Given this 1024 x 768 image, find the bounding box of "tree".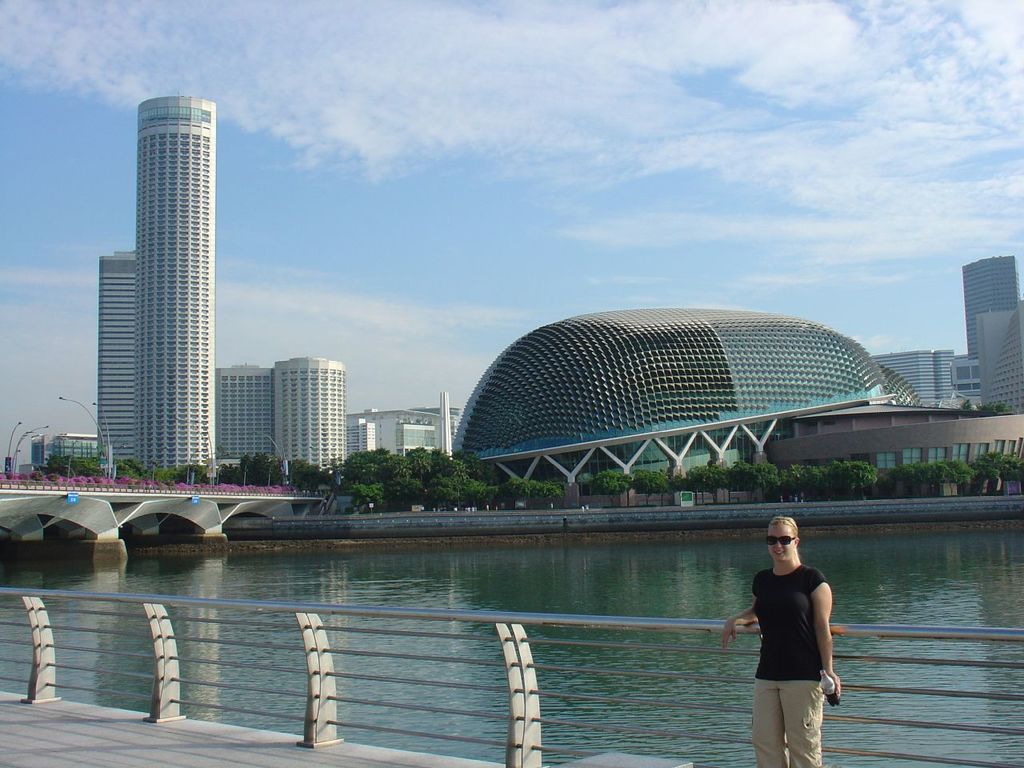
bbox=[988, 451, 1016, 487].
